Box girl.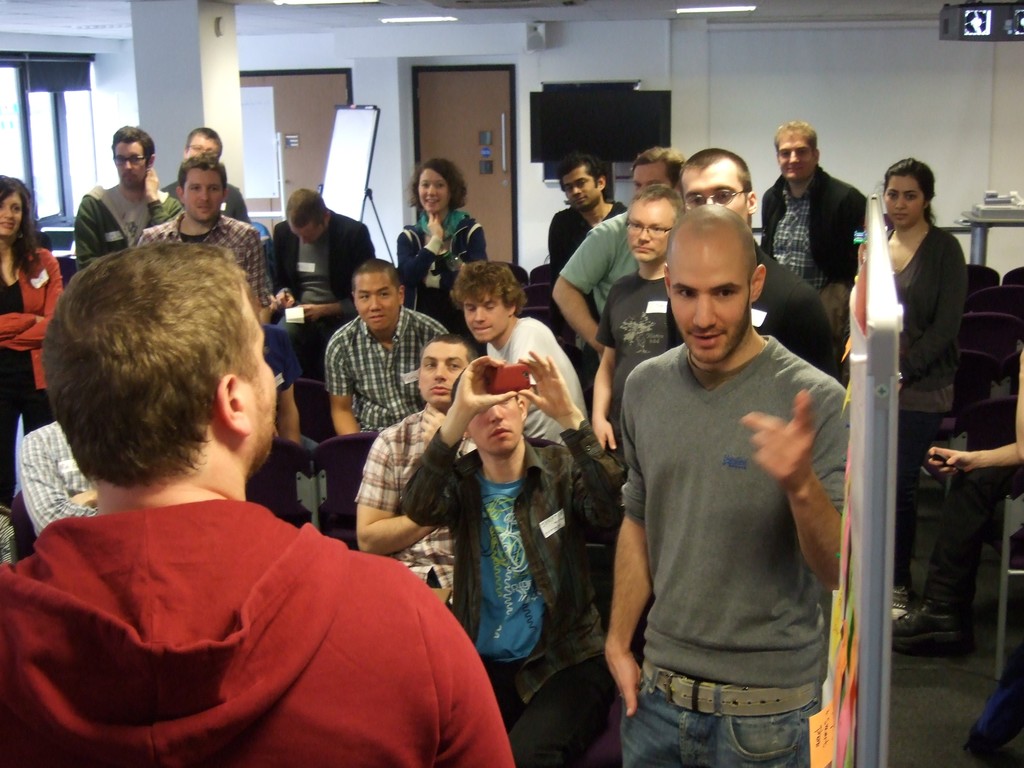
844,154,970,626.
